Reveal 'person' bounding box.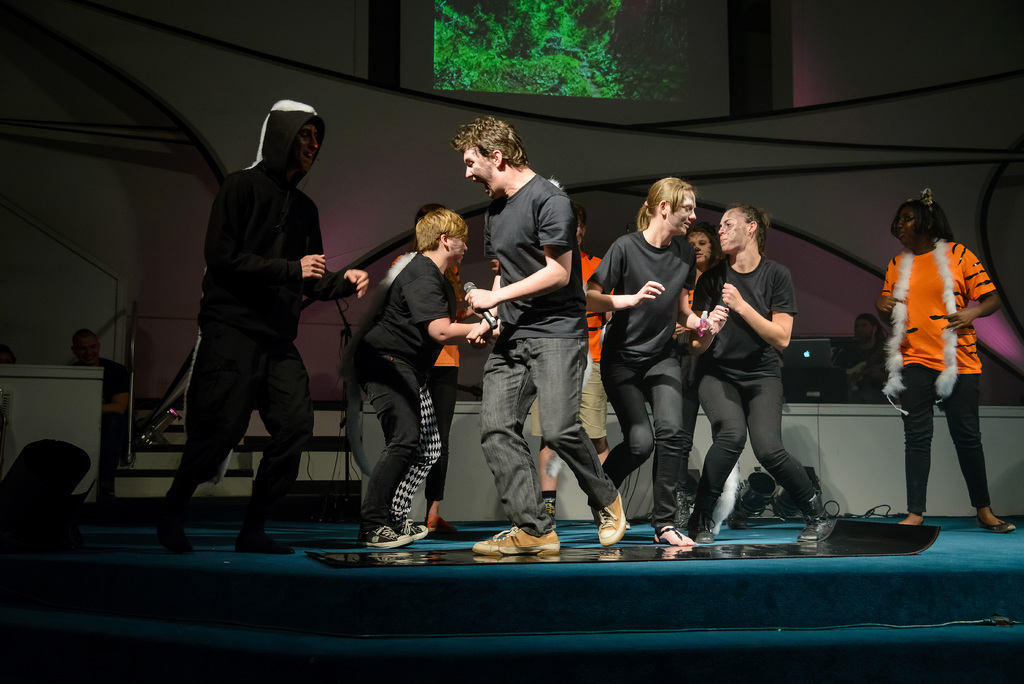
Revealed: region(64, 331, 127, 510).
